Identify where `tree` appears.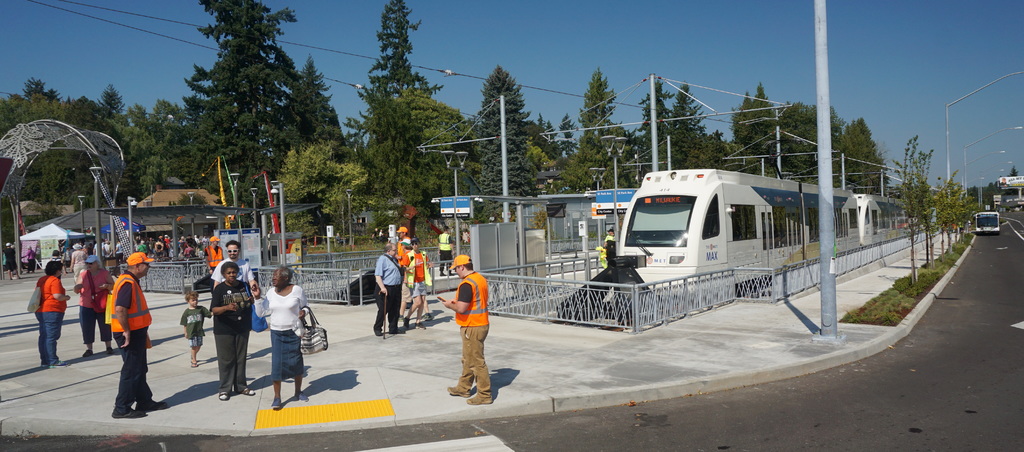
Appears at box(568, 67, 638, 196).
